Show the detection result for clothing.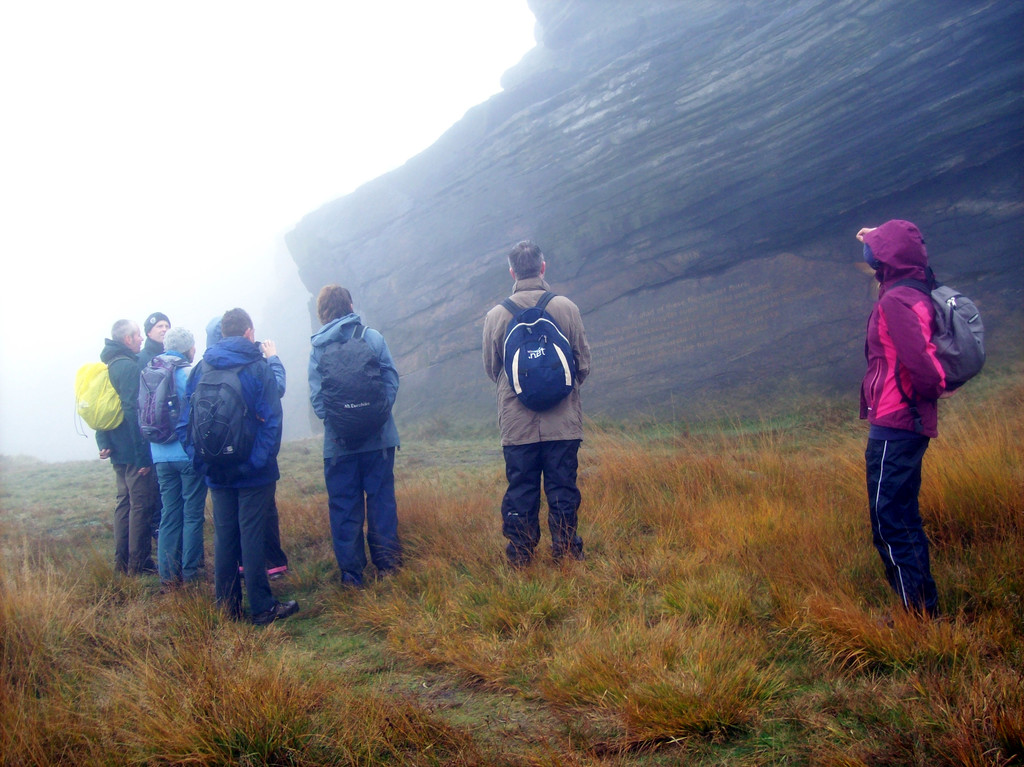
pyautogui.locateOnScreen(294, 308, 418, 583).
